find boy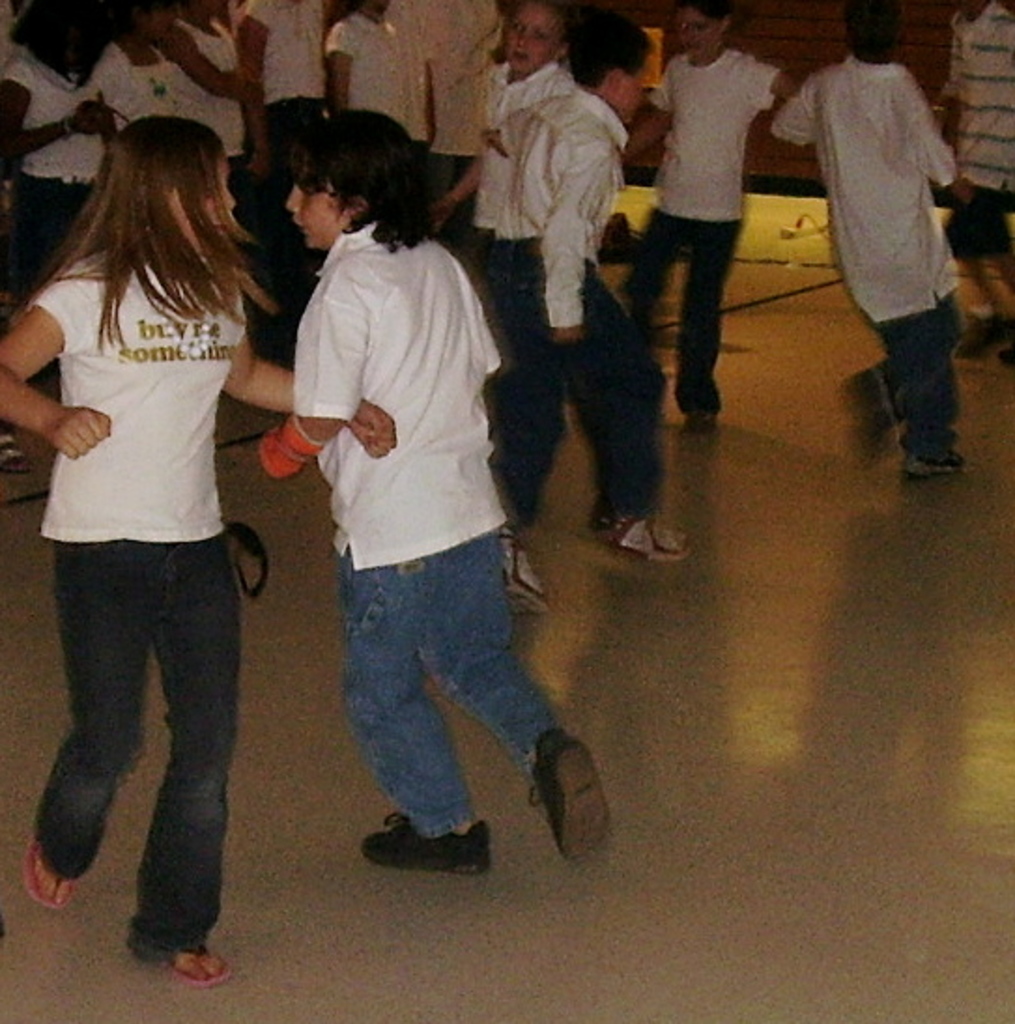
bbox=[925, 0, 1013, 349]
